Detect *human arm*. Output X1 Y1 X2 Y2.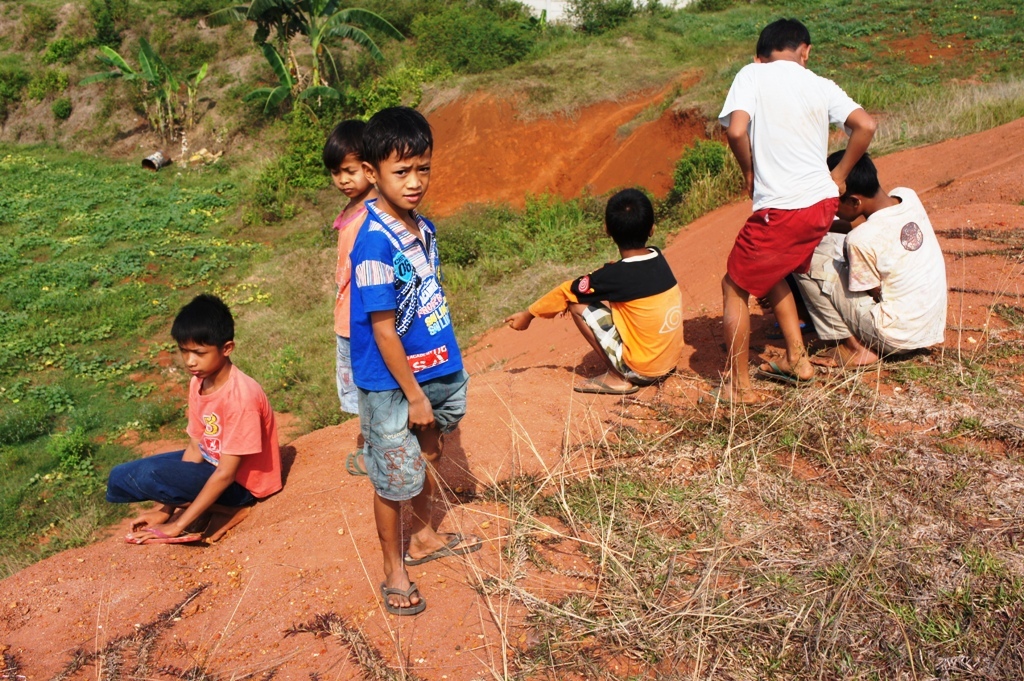
730 73 756 204.
